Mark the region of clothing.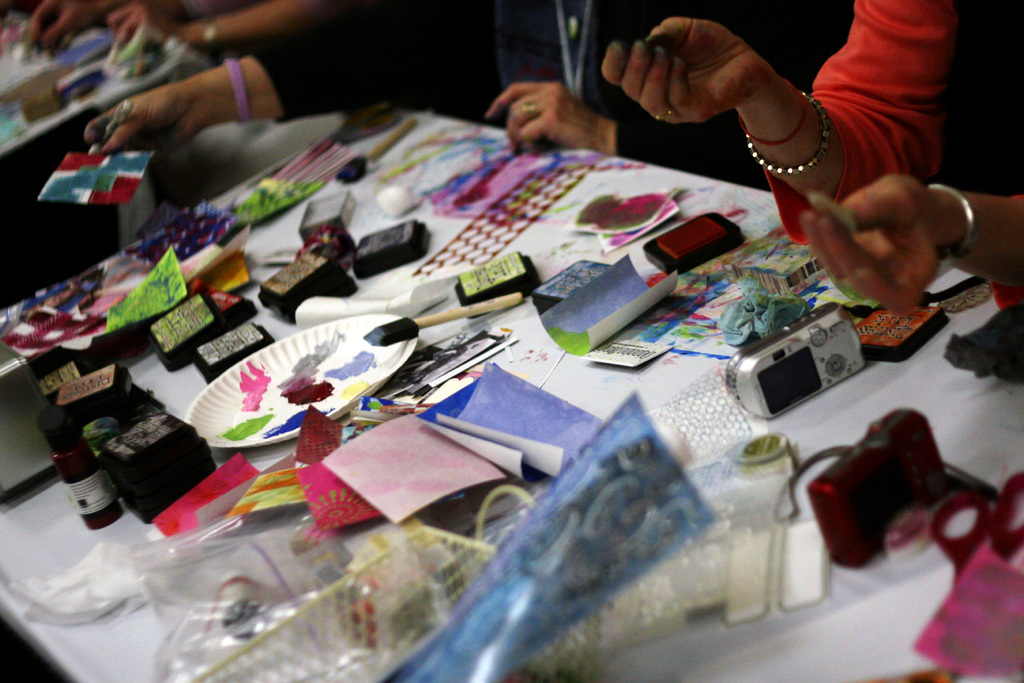
Region: <region>766, 0, 1023, 306</region>.
